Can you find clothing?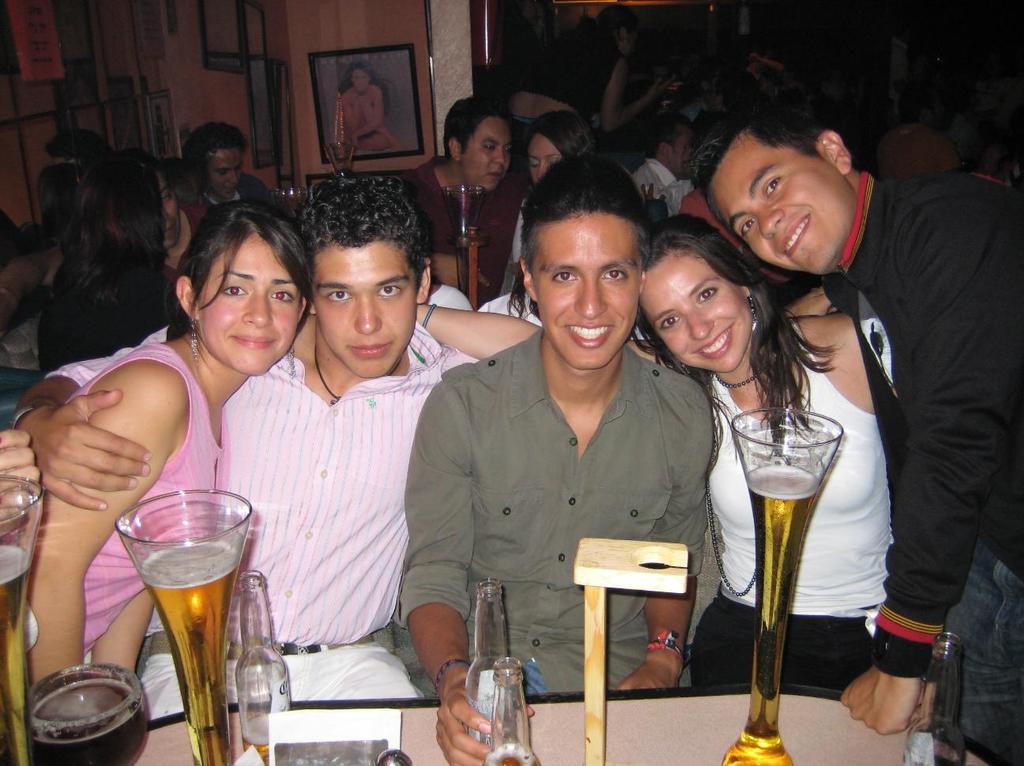
Yes, bounding box: region(635, 163, 684, 197).
